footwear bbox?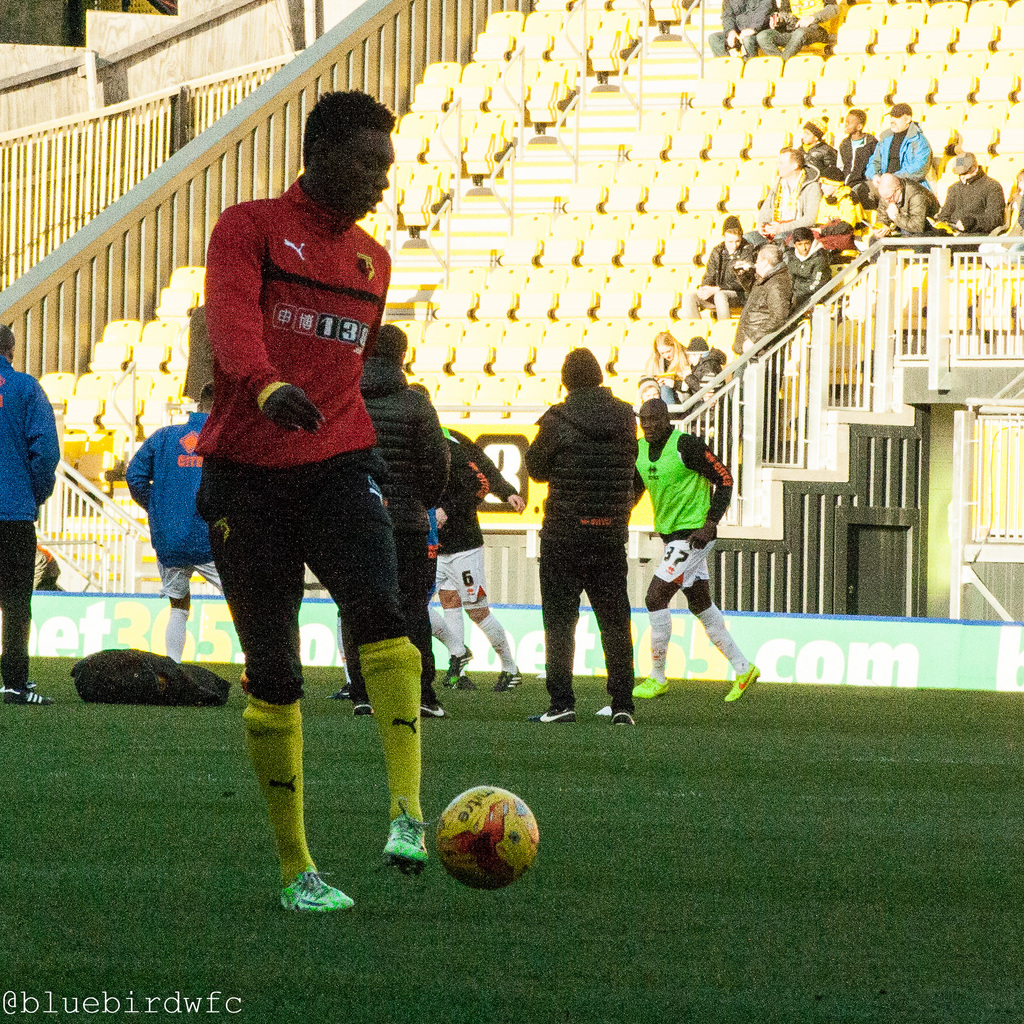
select_region(500, 664, 525, 692)
